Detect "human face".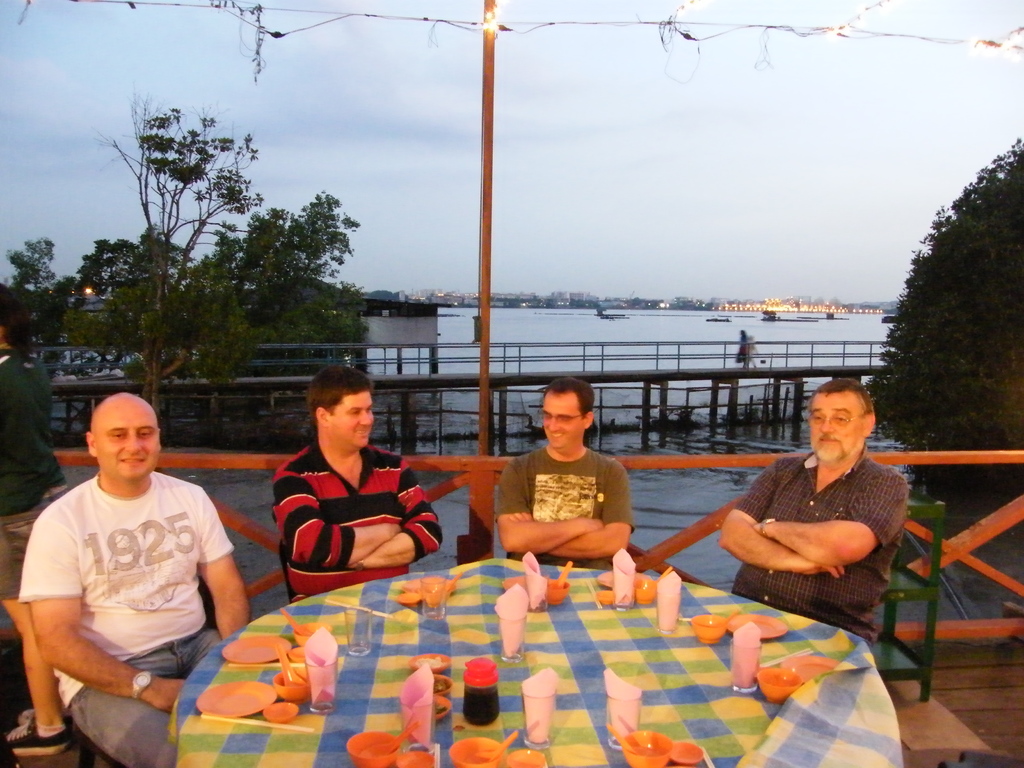
Detected at 805,399,865,465.
